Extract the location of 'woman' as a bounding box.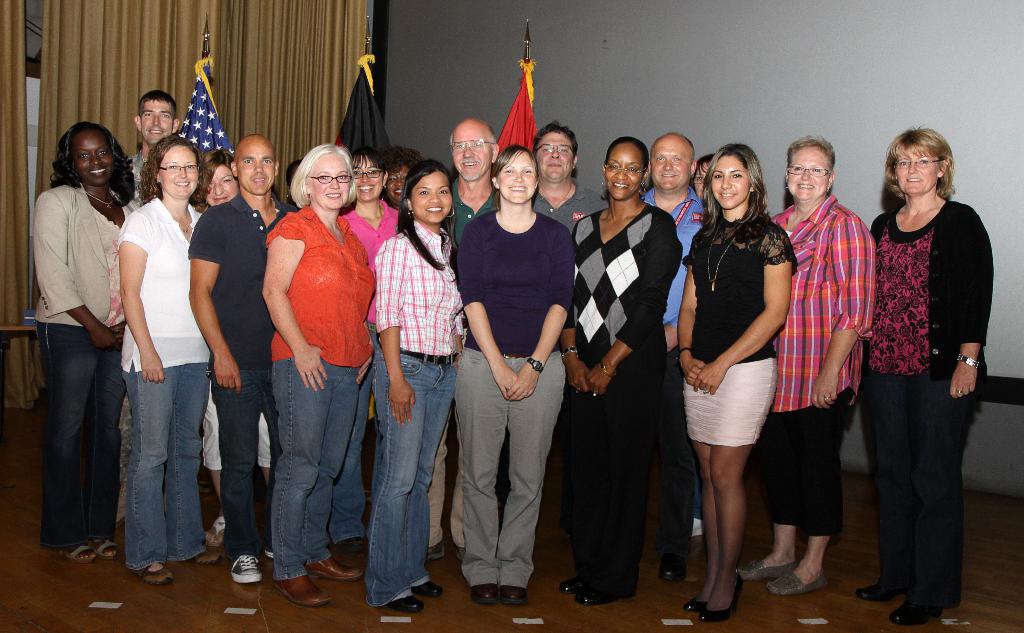
(258,143,380,607).
